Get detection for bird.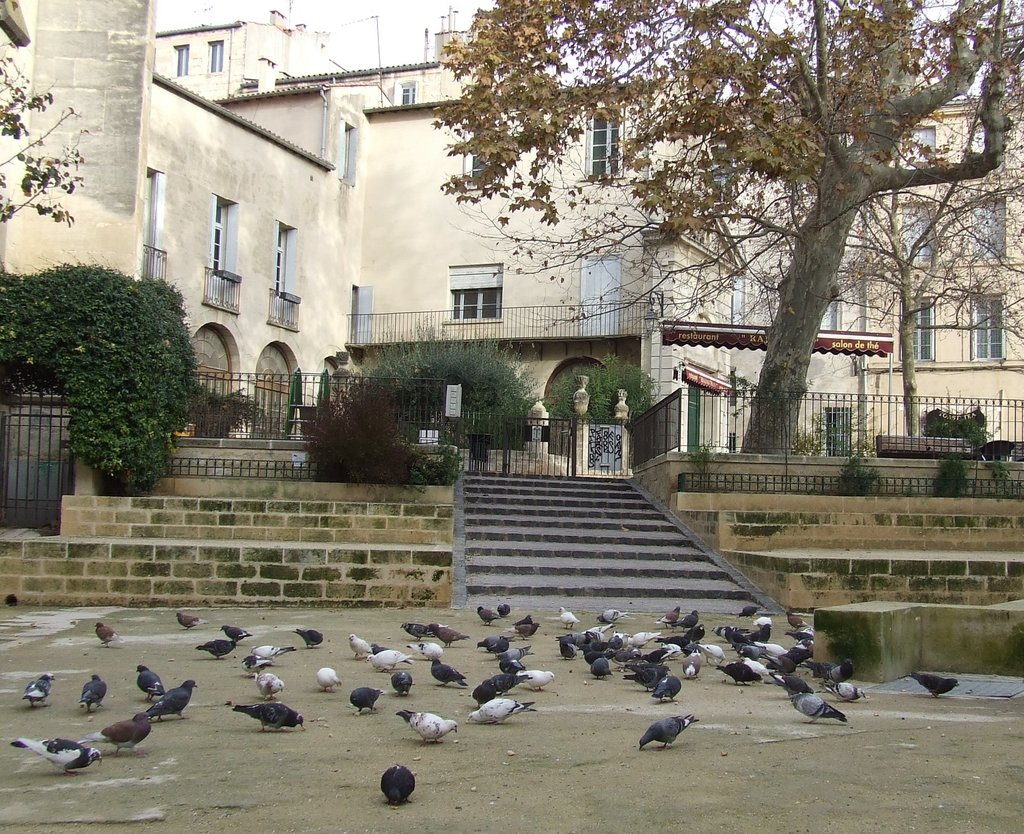
Detection: 486, 632, 512, 653.
